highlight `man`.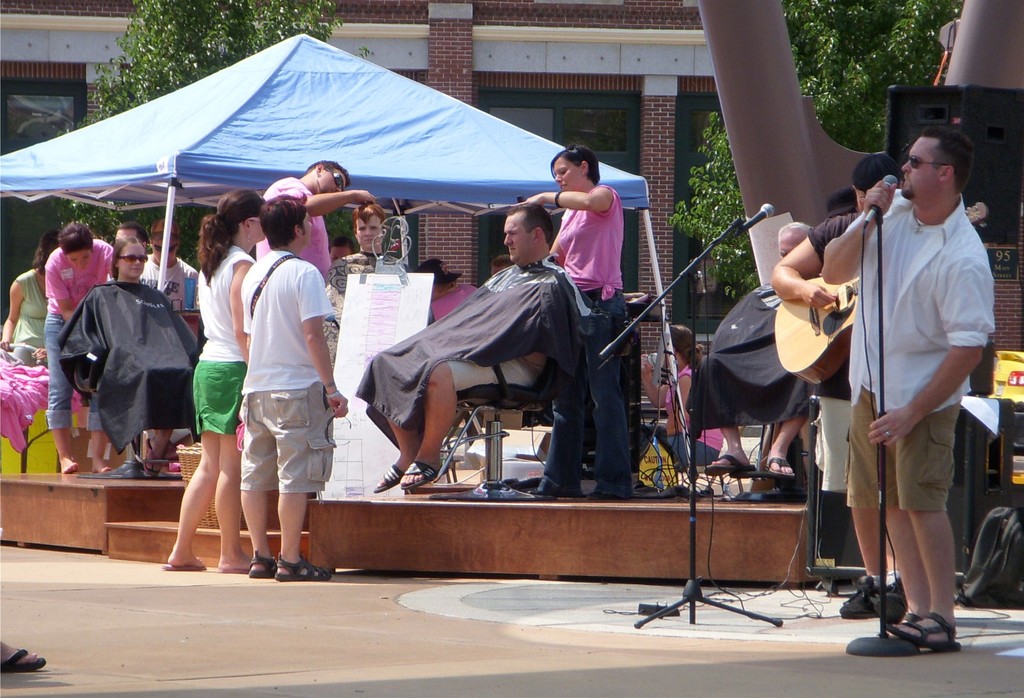
Highlighted region: box=[257, 163, 371, 284].
